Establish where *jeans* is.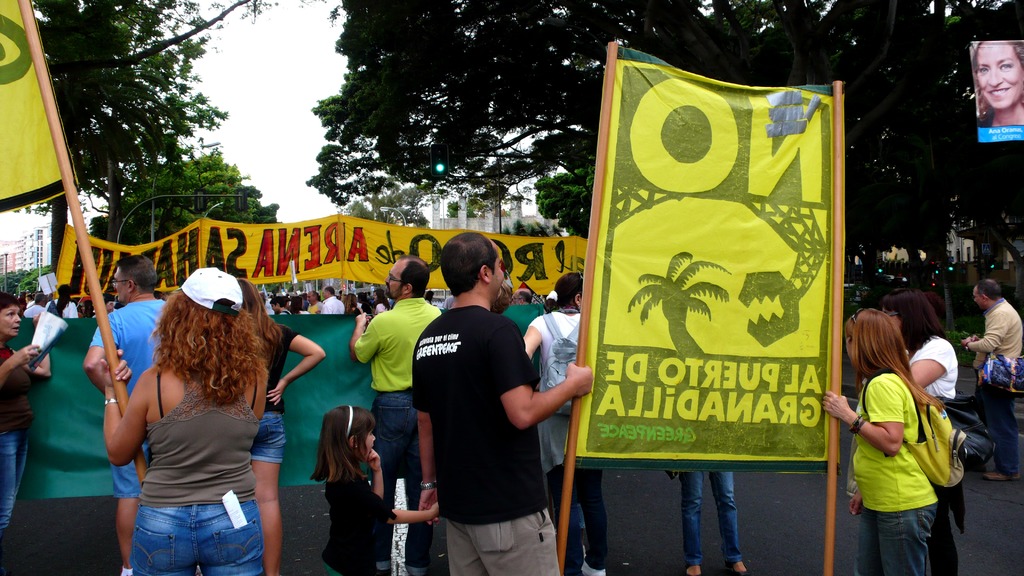
Established at 378, 392, 426, 573.
